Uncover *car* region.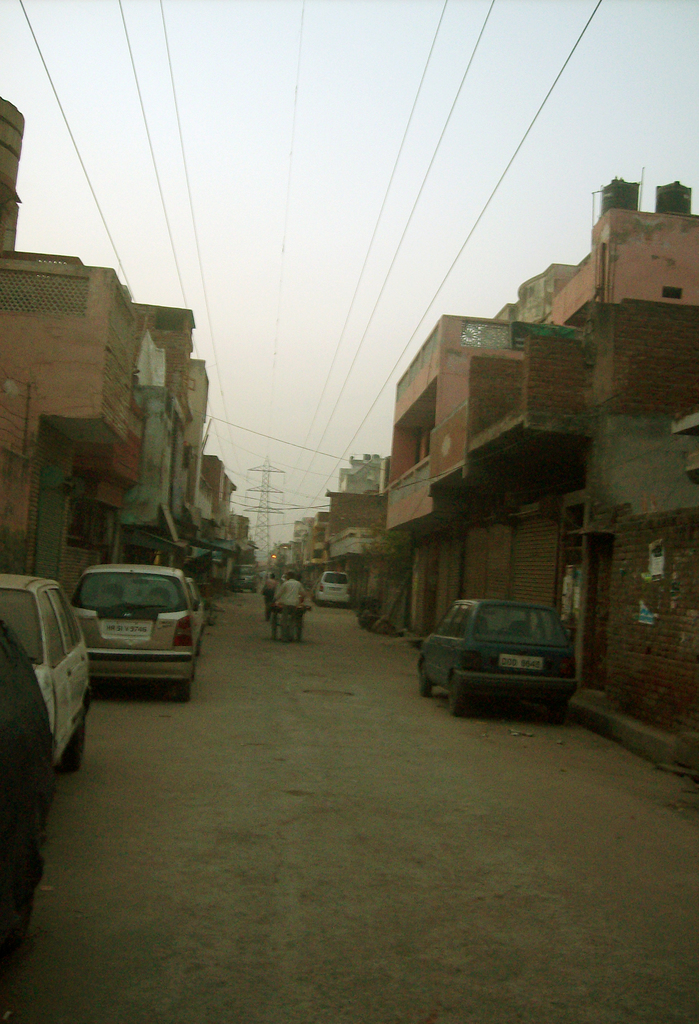
Uncovered: <region>411, 595, 575, 715</region>.
